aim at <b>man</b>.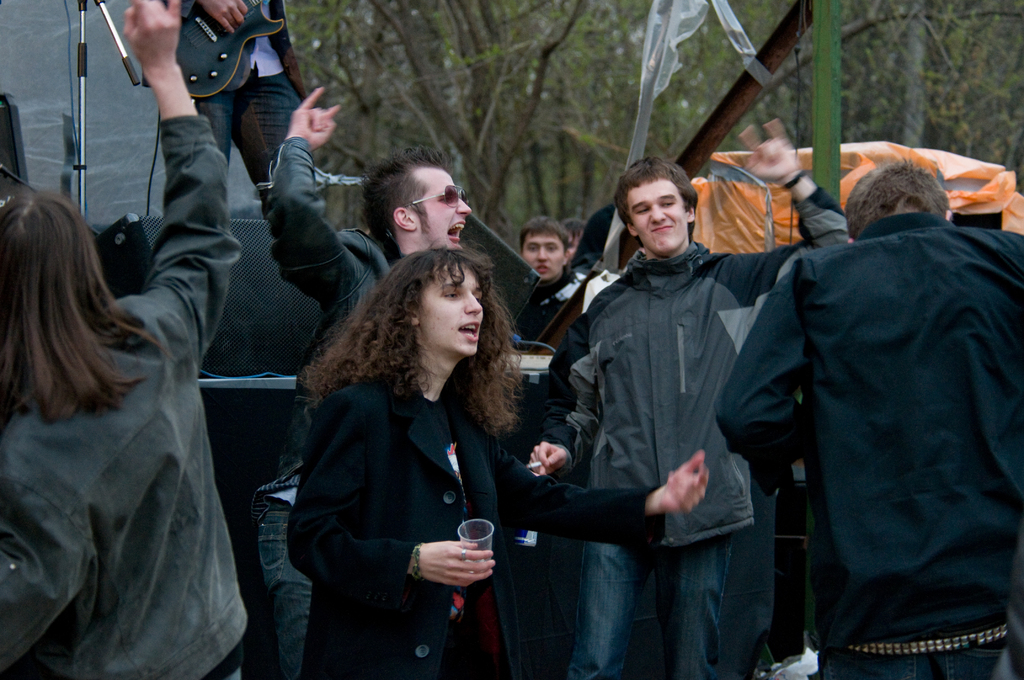
Aimed at left=267, top=88, right=473, bottom=679.
